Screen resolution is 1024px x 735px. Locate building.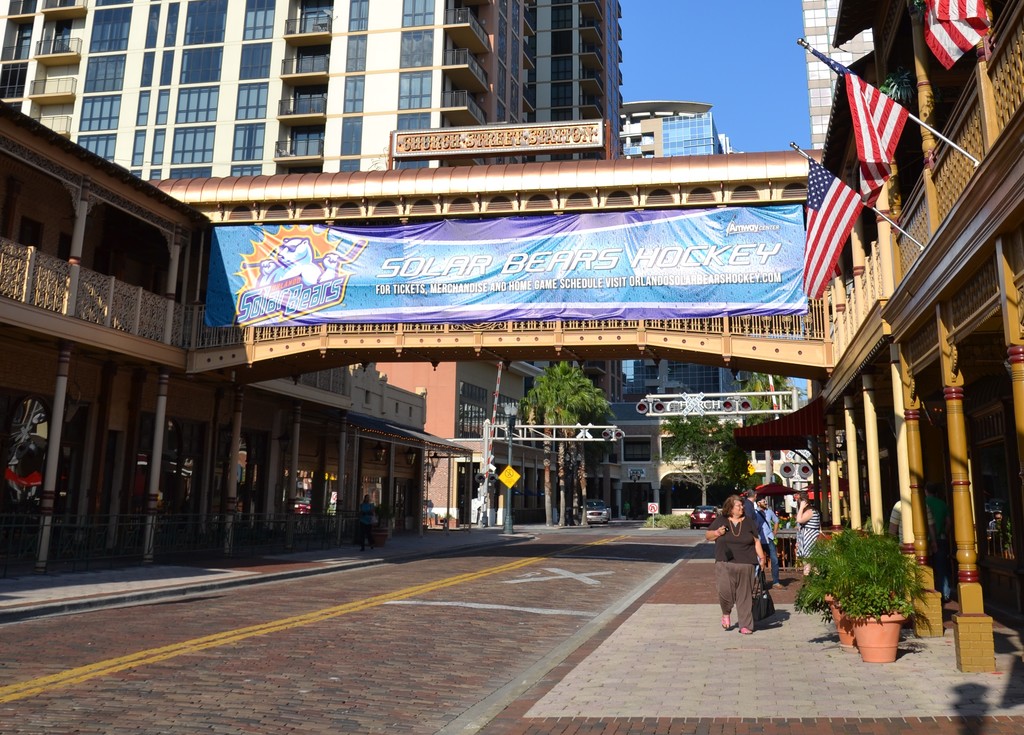
bbox(619, 99, 740, 393).
